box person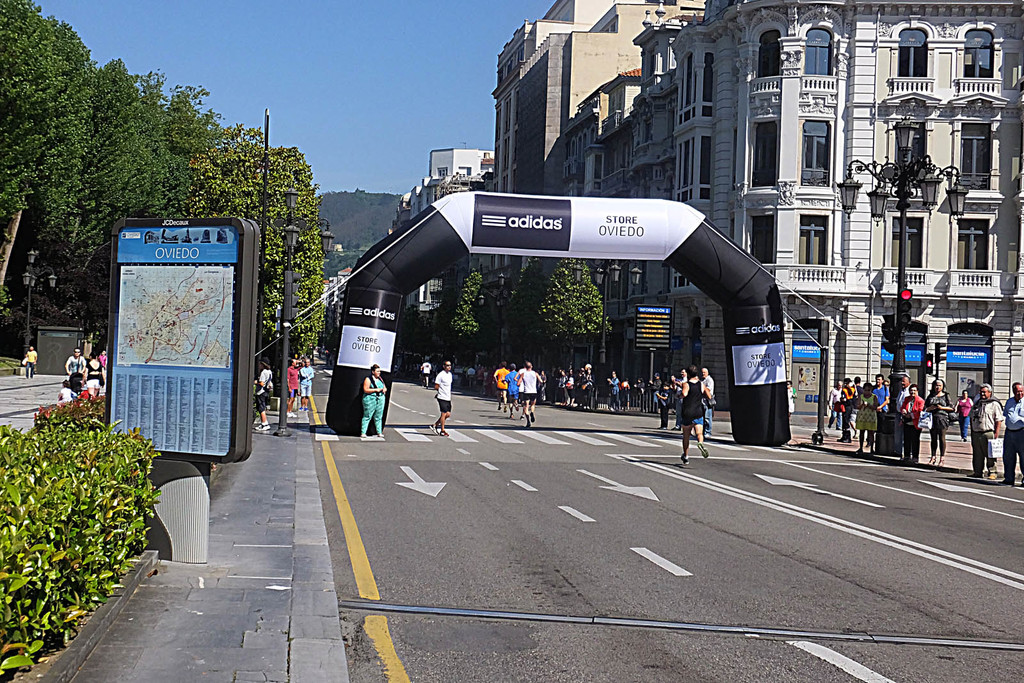
select_region(862, 378, 886, 454)
